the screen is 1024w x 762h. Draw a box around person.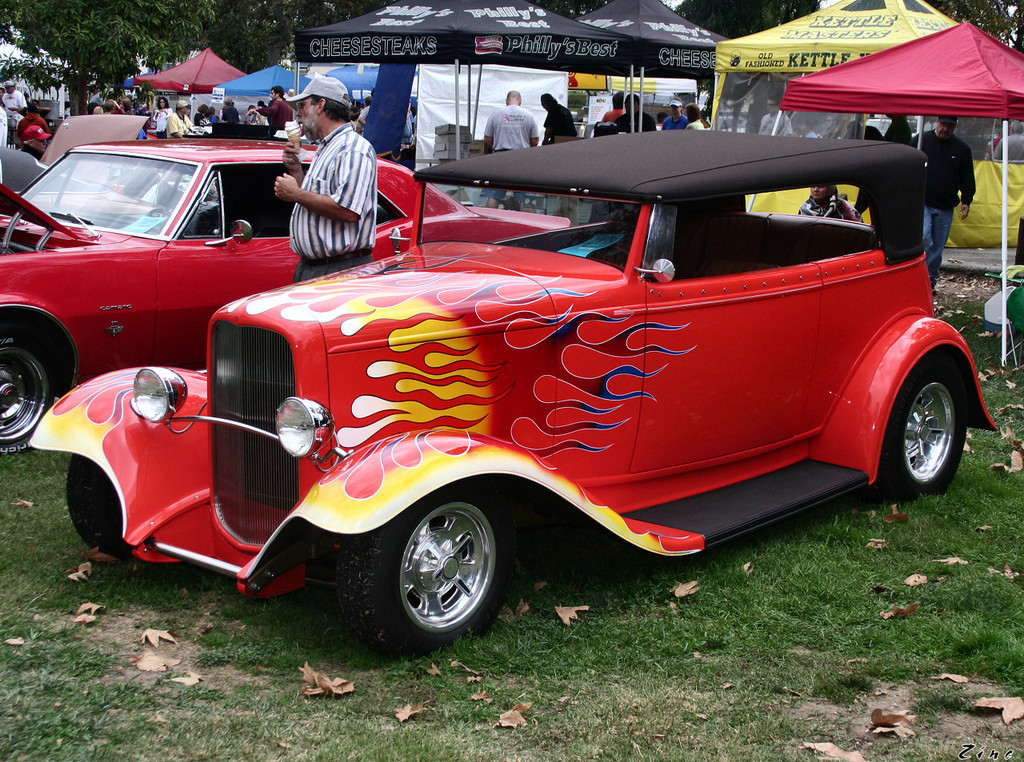
region(532, 86, 581, 149).
